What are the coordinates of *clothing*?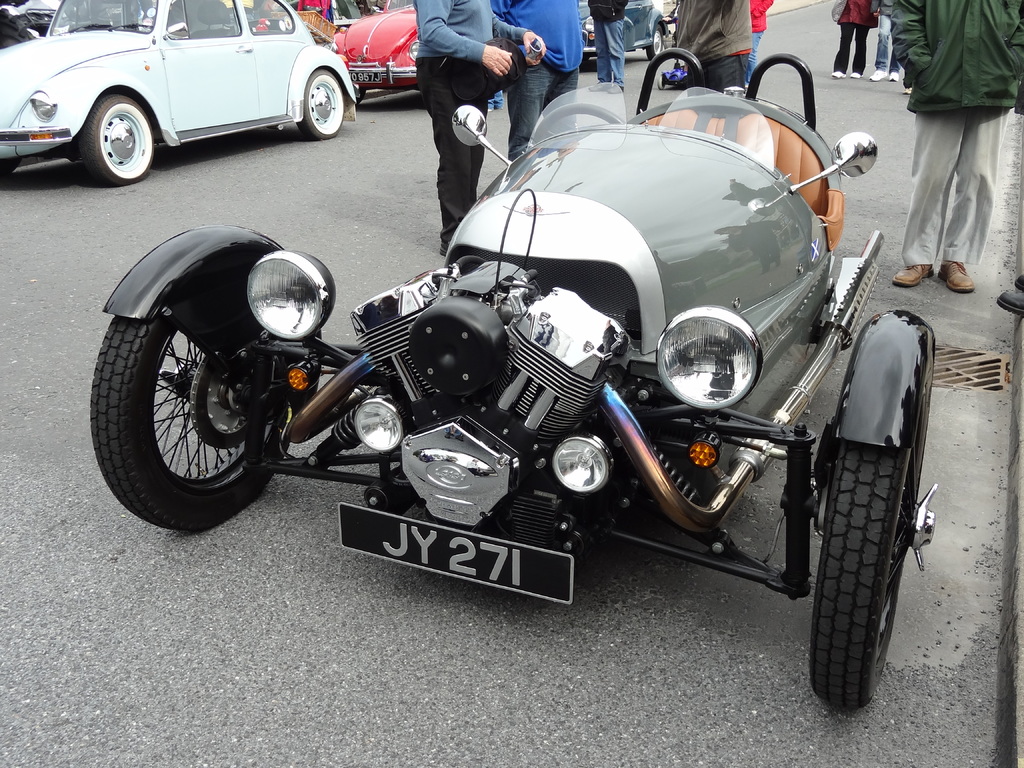
locate(687, 47, 748, 93).
